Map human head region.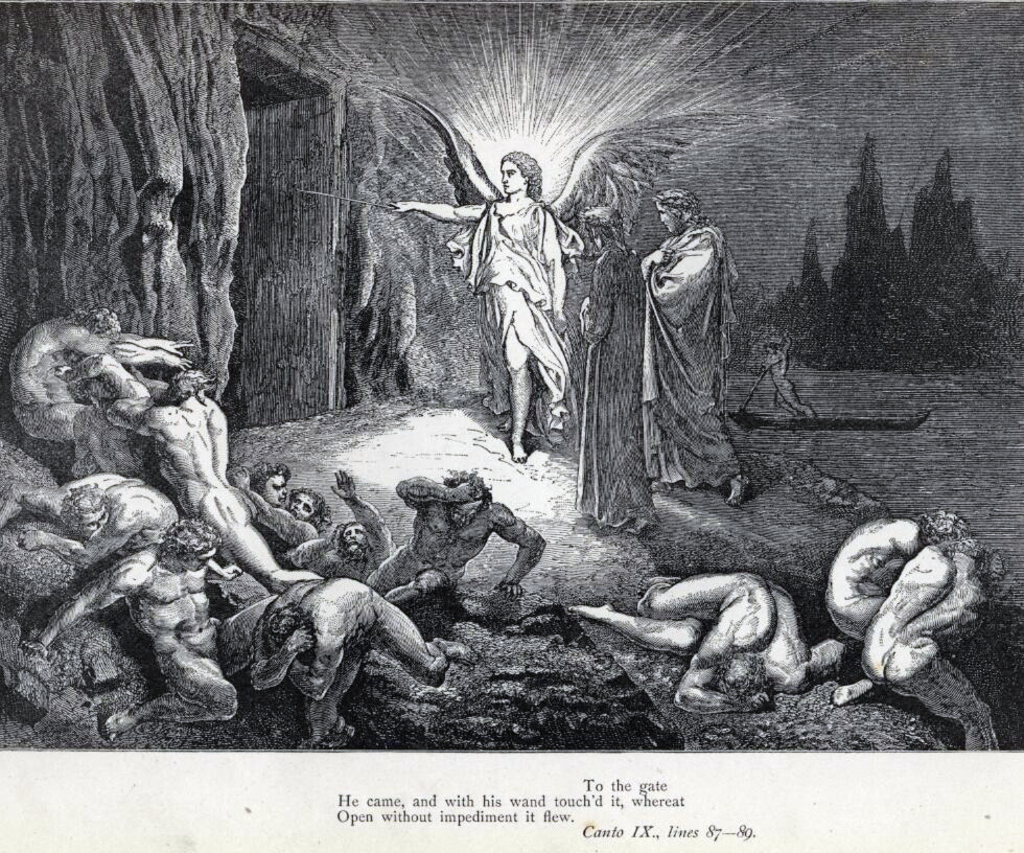
Mapped to crop(263, 468, 285, 503).
